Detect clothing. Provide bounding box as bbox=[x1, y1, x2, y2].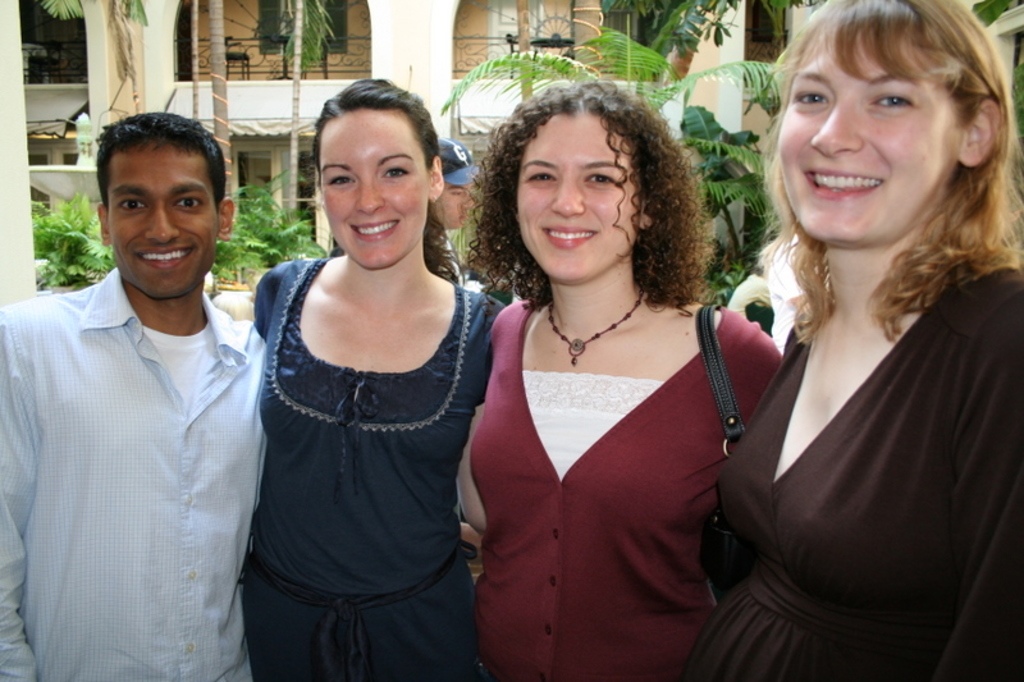
bbox=[763, 228, 803, 348].
